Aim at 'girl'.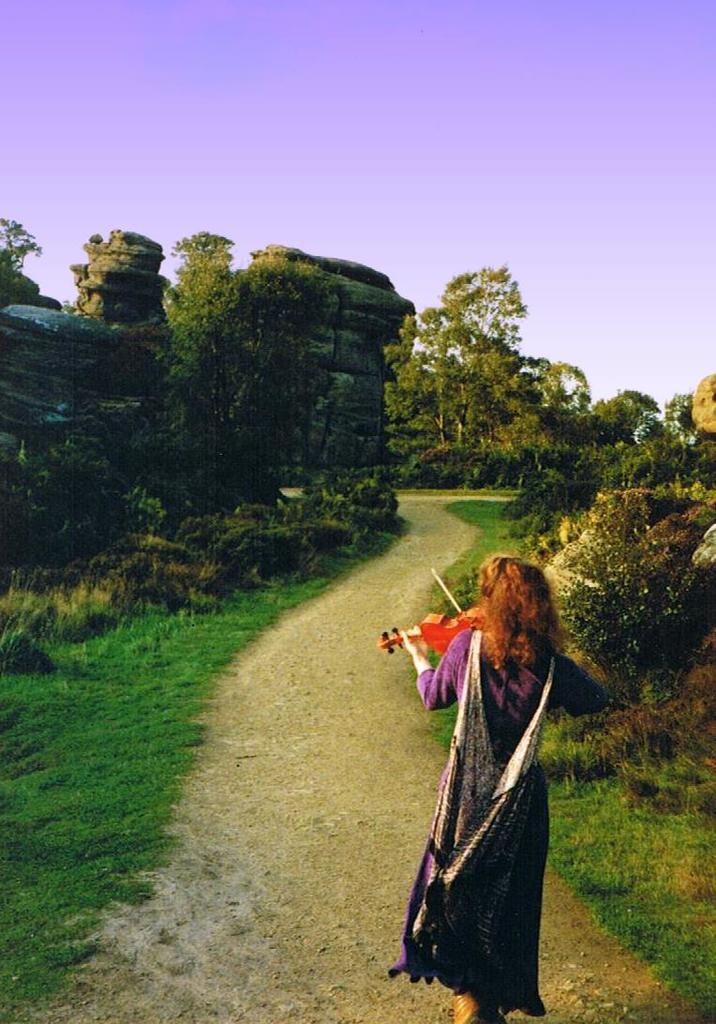
Aimed at x1=398 y1=556 x2=614 y2=1023.
